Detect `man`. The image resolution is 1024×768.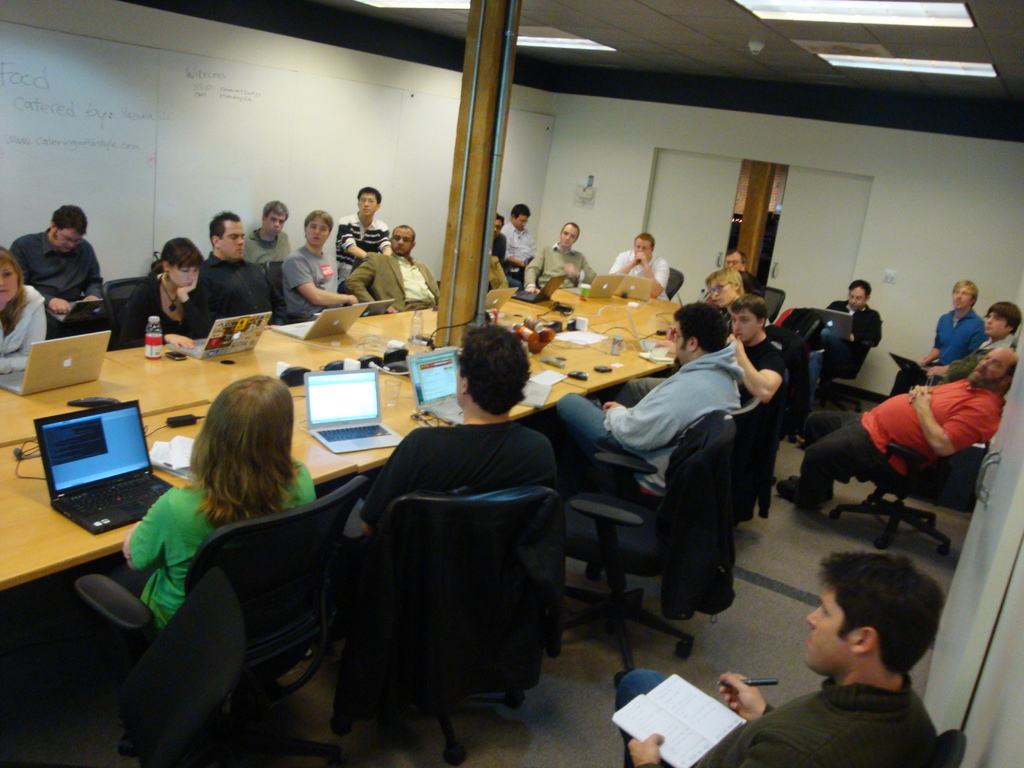
(335,185,394,285).
